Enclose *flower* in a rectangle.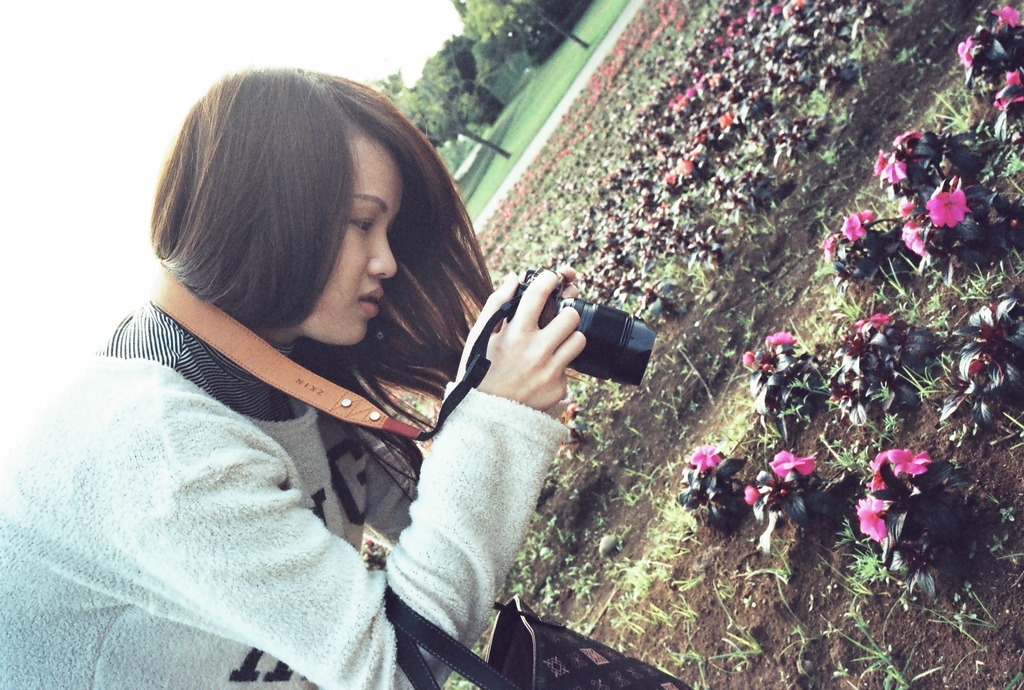
crop(769, 444, 819, 477).
